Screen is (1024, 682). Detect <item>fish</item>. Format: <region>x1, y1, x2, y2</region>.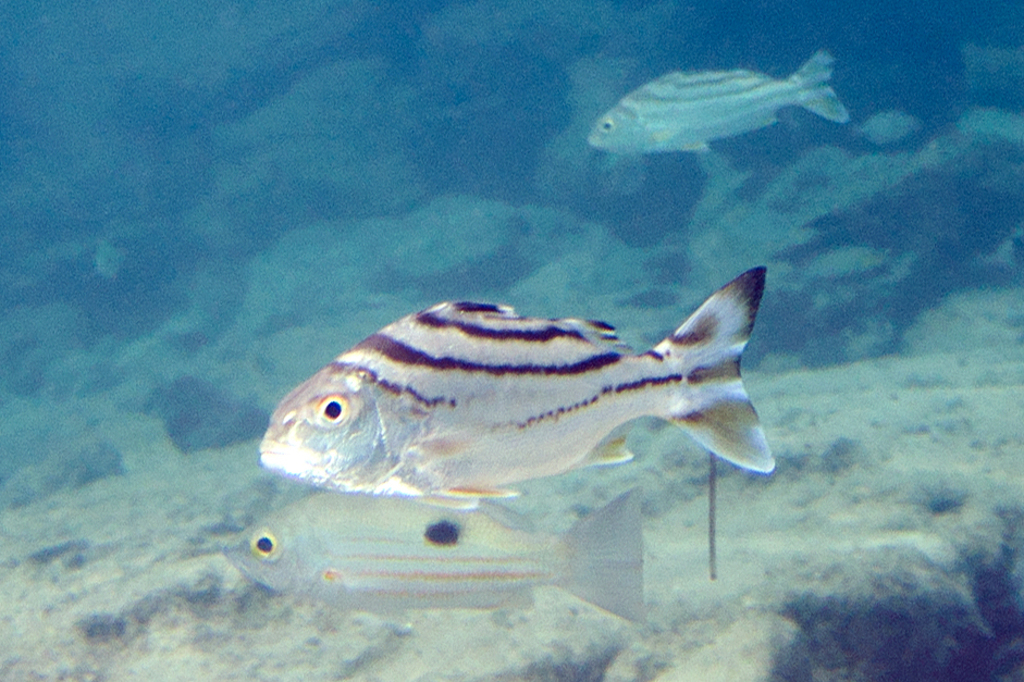
<region>582, 40, 852, 148</region>.
